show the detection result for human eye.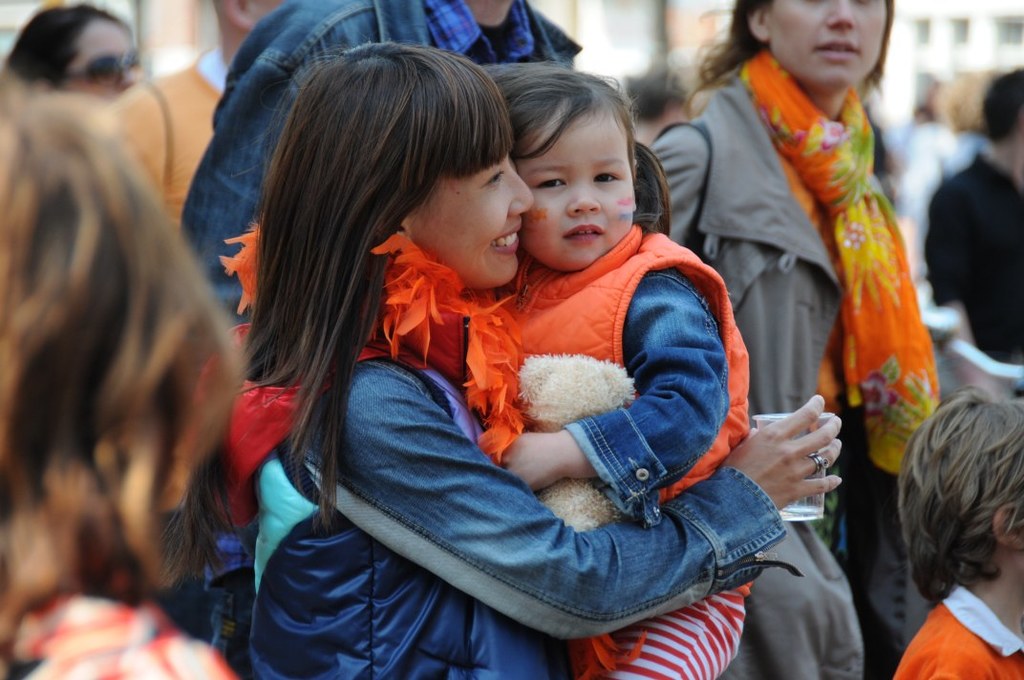
480:167:506:189.
